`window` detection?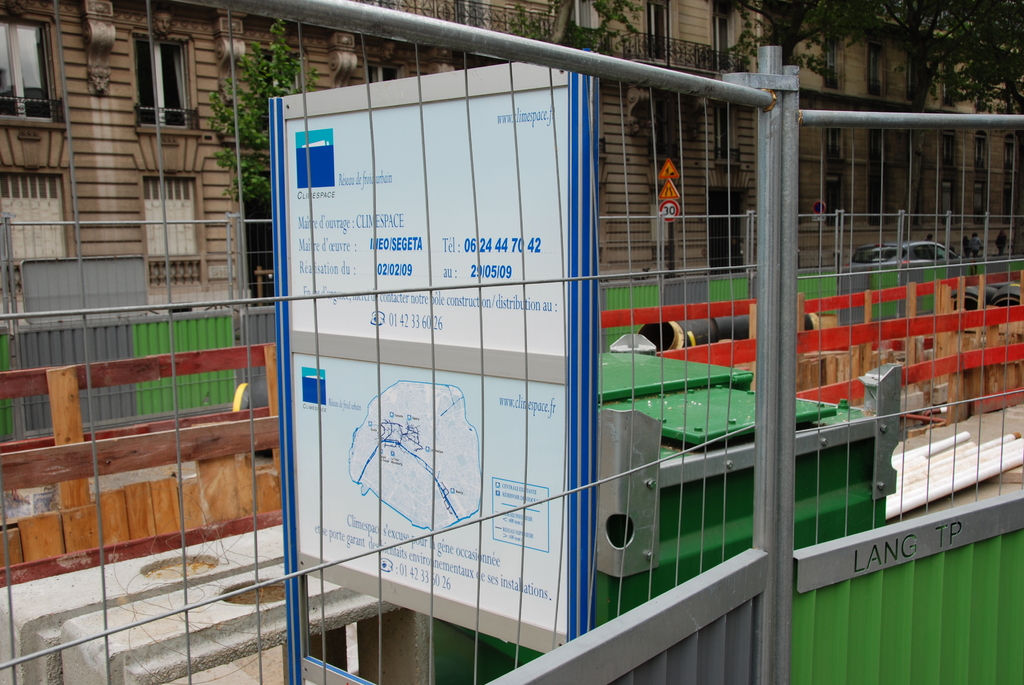
rect(147, 180, 197, 288)
